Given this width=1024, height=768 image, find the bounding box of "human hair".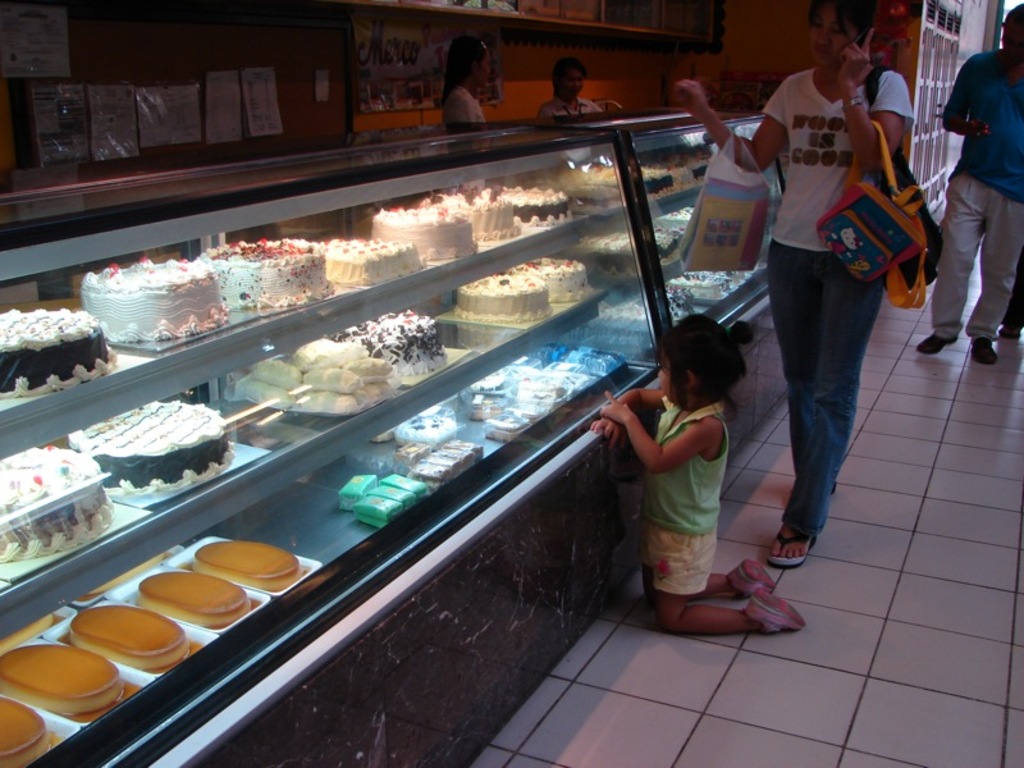
444:33:485:99.
